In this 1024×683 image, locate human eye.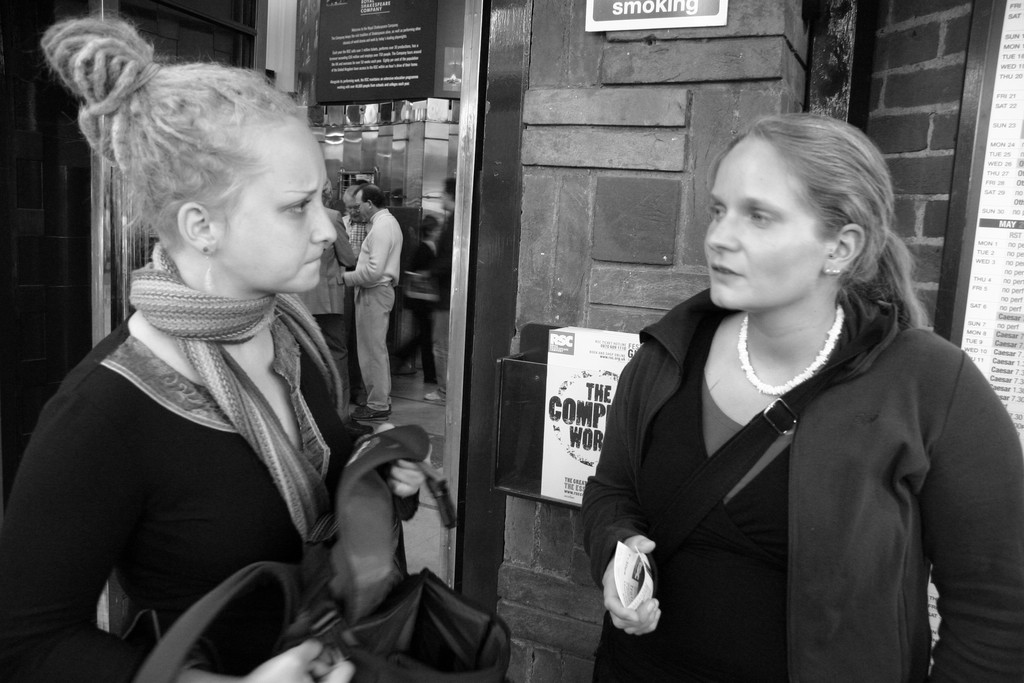
Bounding box: <bbox>711, 202, 726, 219</bbox>.
